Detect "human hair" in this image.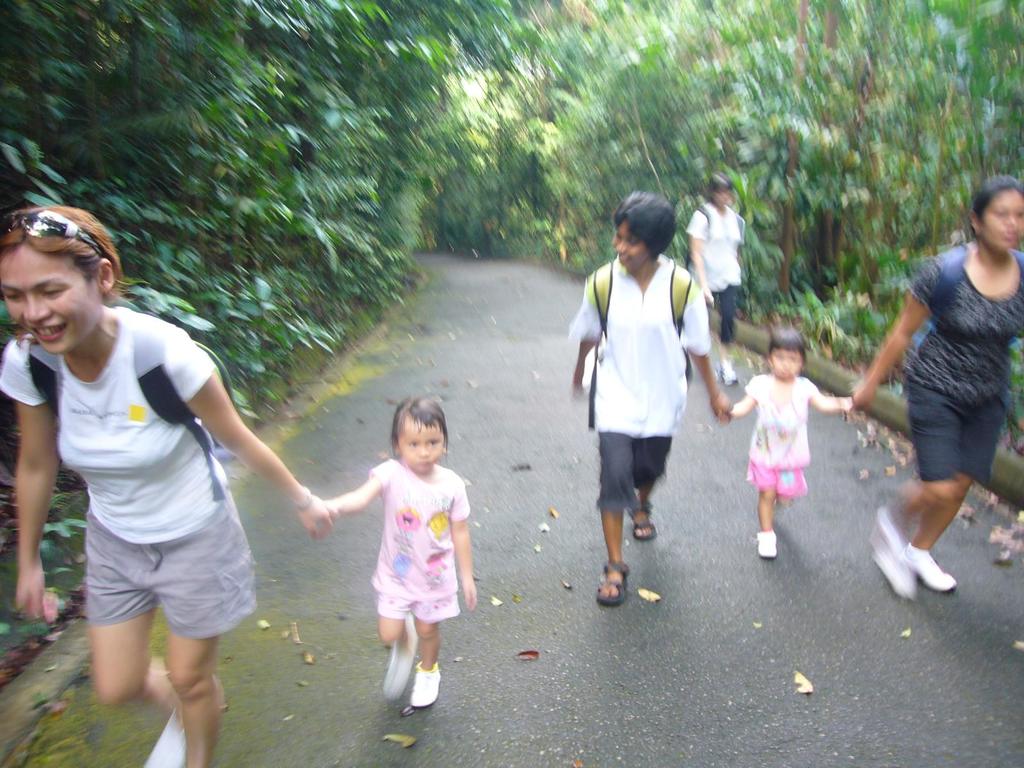
Detection: select_region(391, 393, 451, 466).
